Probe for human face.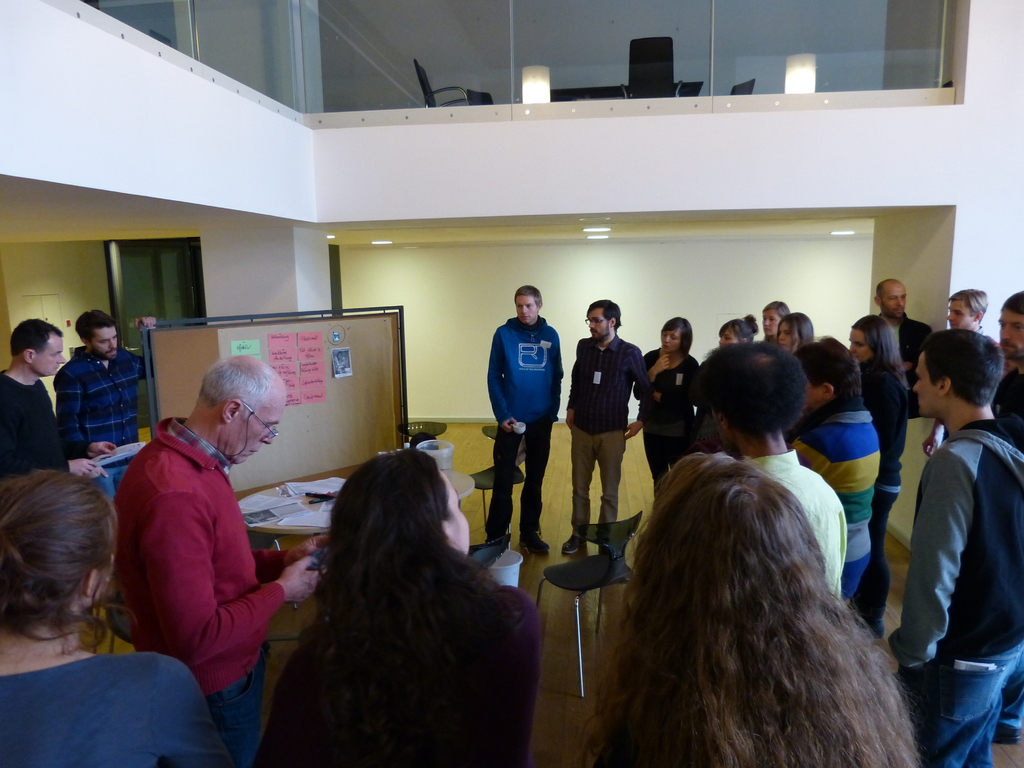
Probe result: x1=588 y1=312 x2=615 y2=344.
